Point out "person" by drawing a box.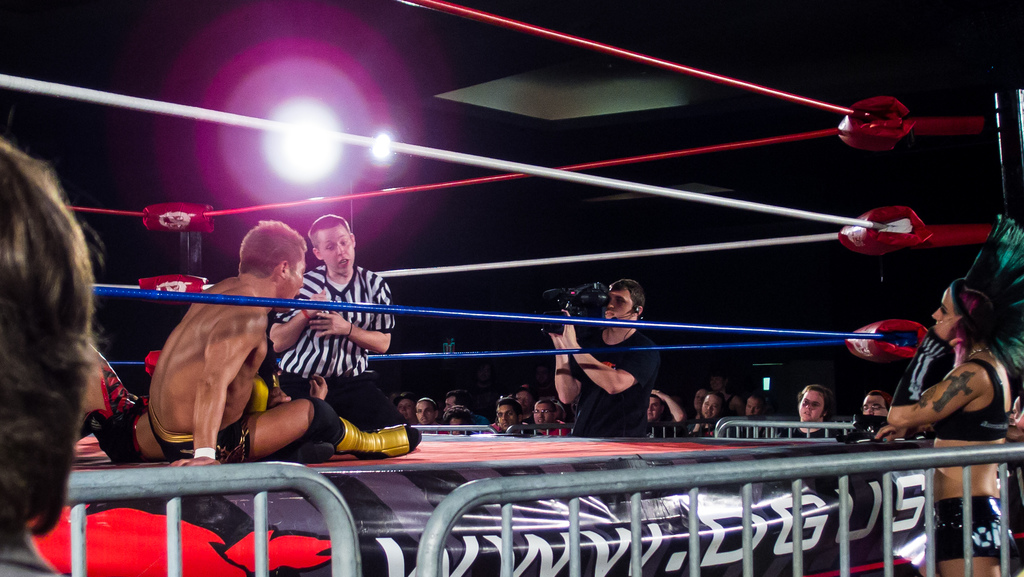
select_region(268, 212, 396, 435).
